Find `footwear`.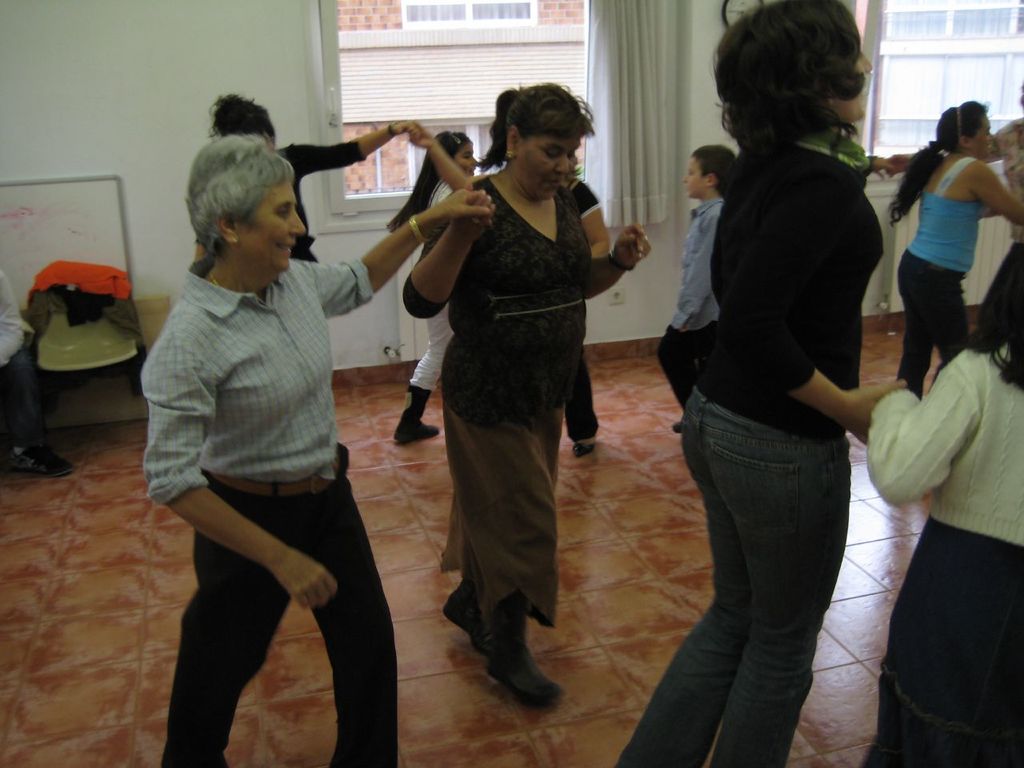
450/587/496/667.
